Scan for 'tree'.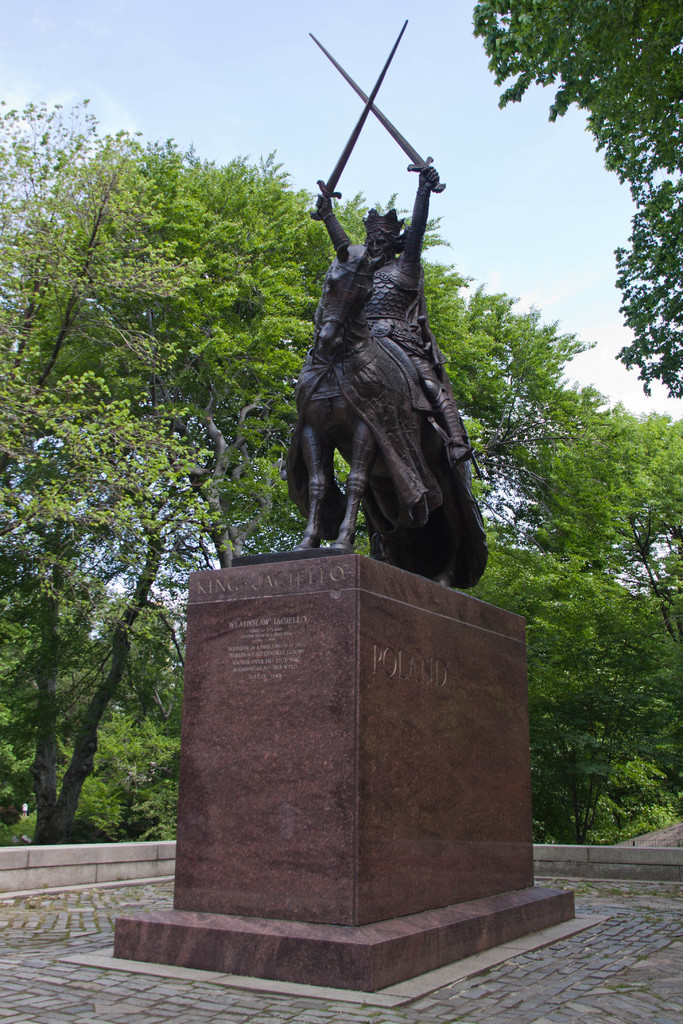
Scan result: BBox(460, 0, 680, 408).
